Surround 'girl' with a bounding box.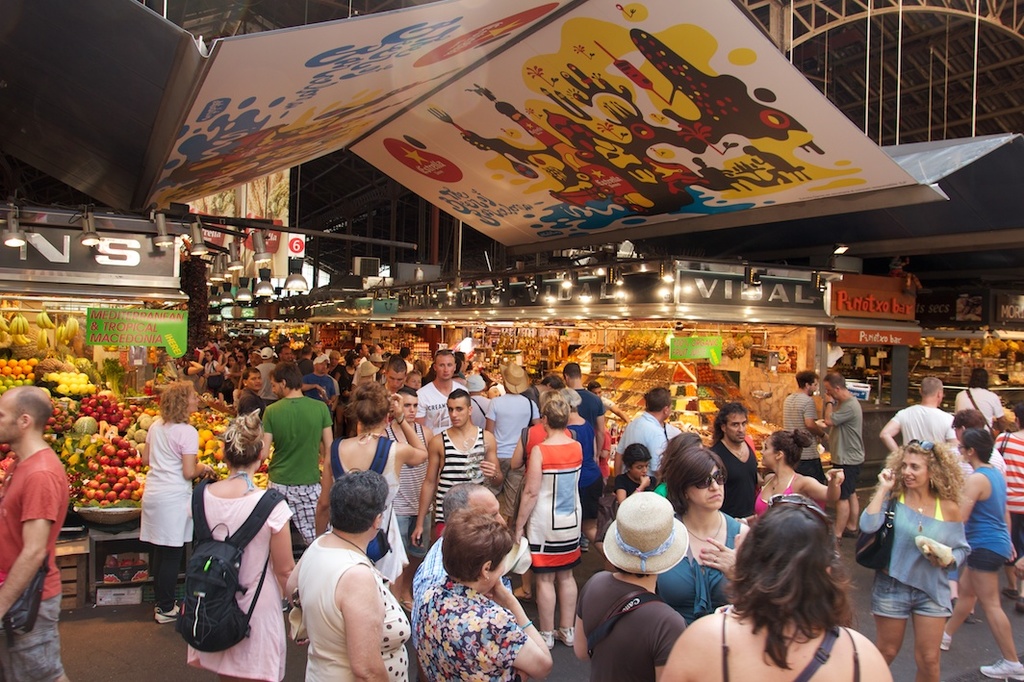
rect(186, 417, 296, 681).
